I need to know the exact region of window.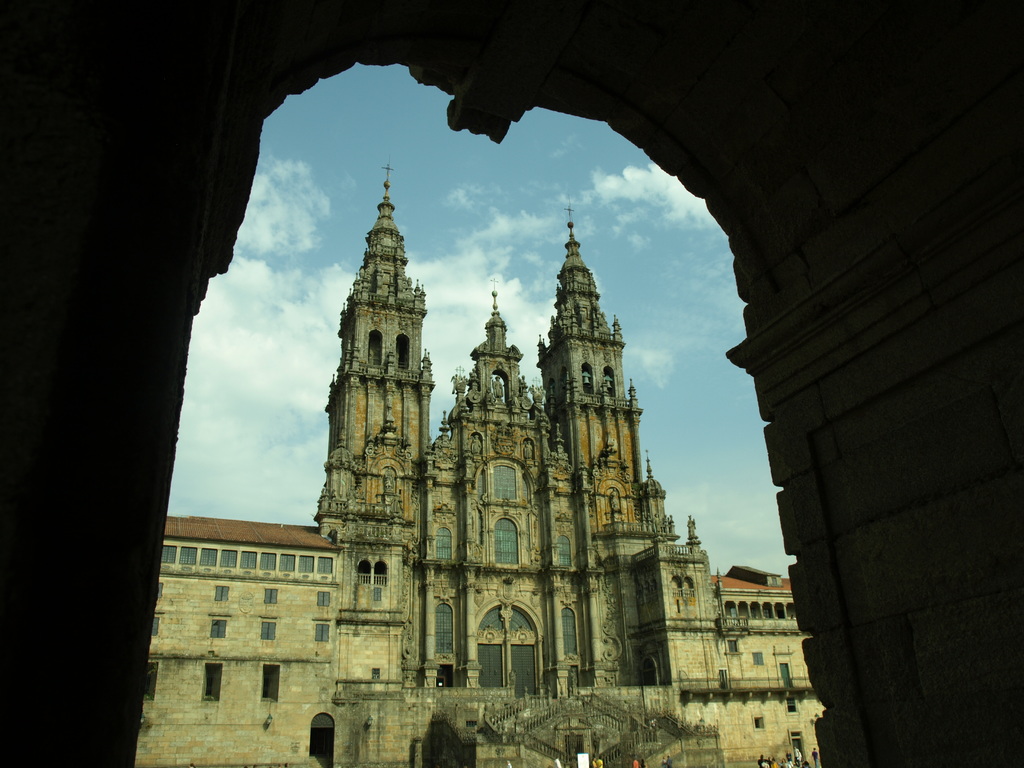
Region: {"x1": 197, "y1": 545, "x2": 218, "y2": 568}.
